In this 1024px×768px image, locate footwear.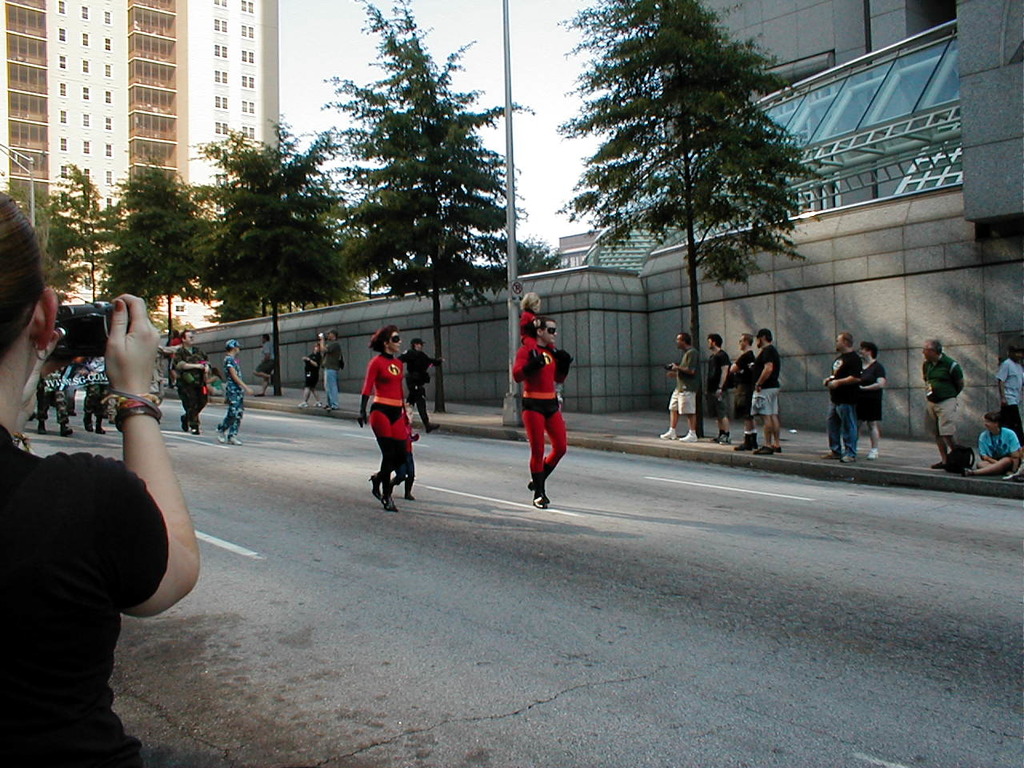
Bounding box: x1=96 y1=426 x2=104 y2=434.
